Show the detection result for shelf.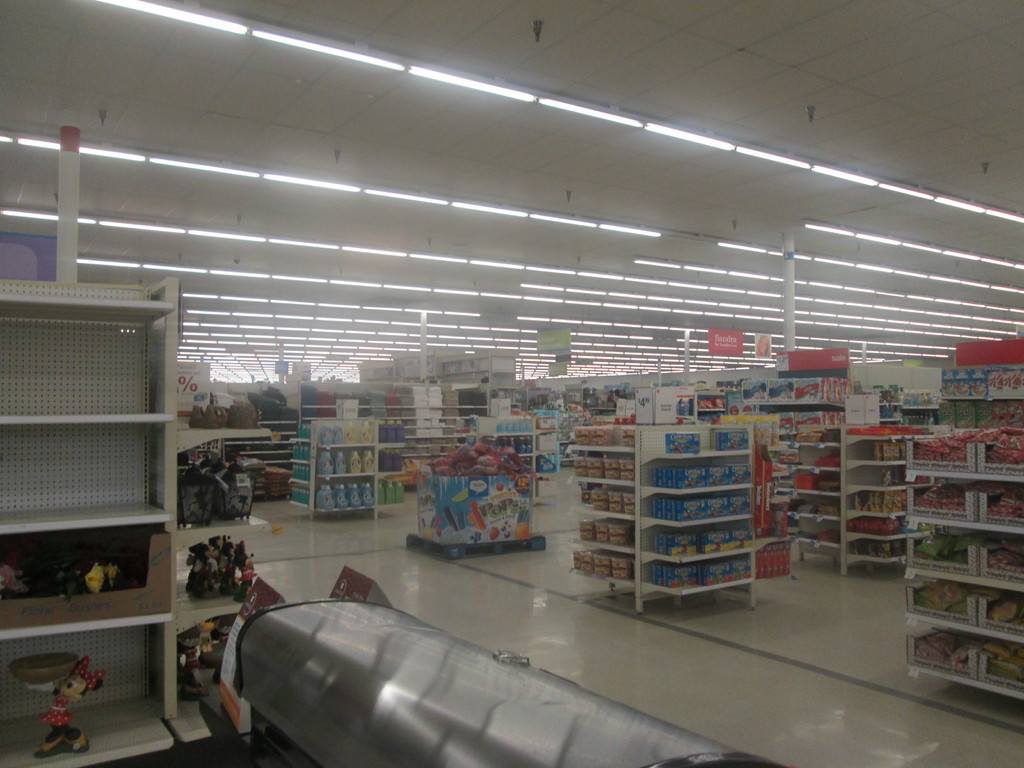
(583,399,616,433).
